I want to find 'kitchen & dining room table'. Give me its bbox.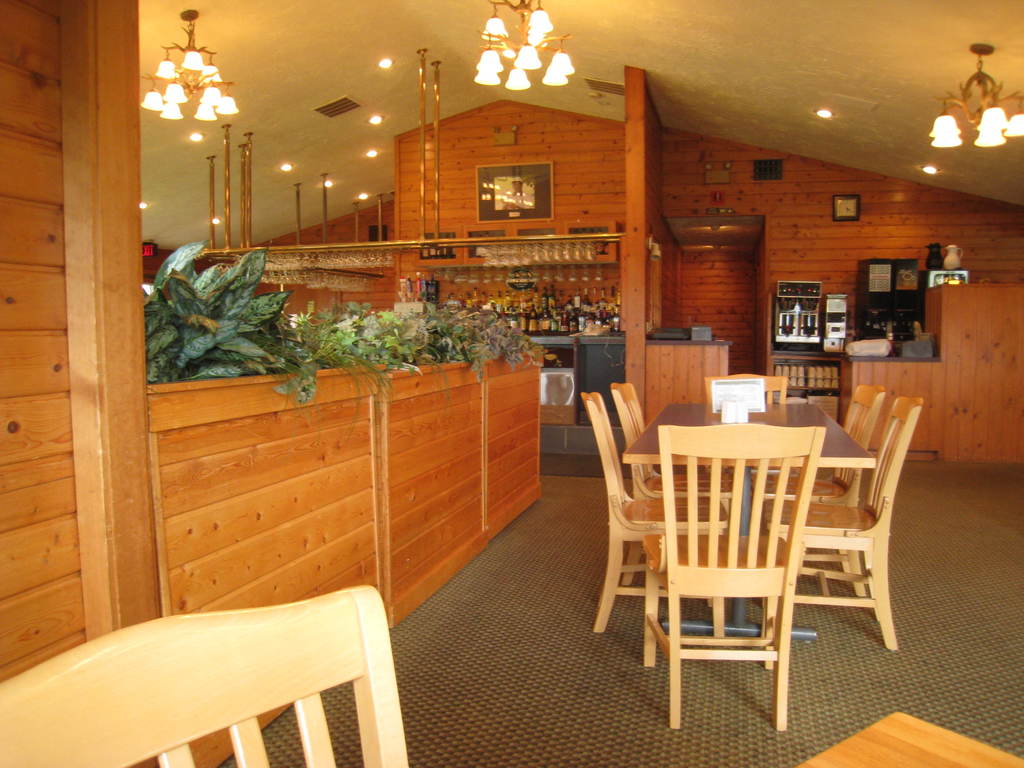
550,367,952,715.
